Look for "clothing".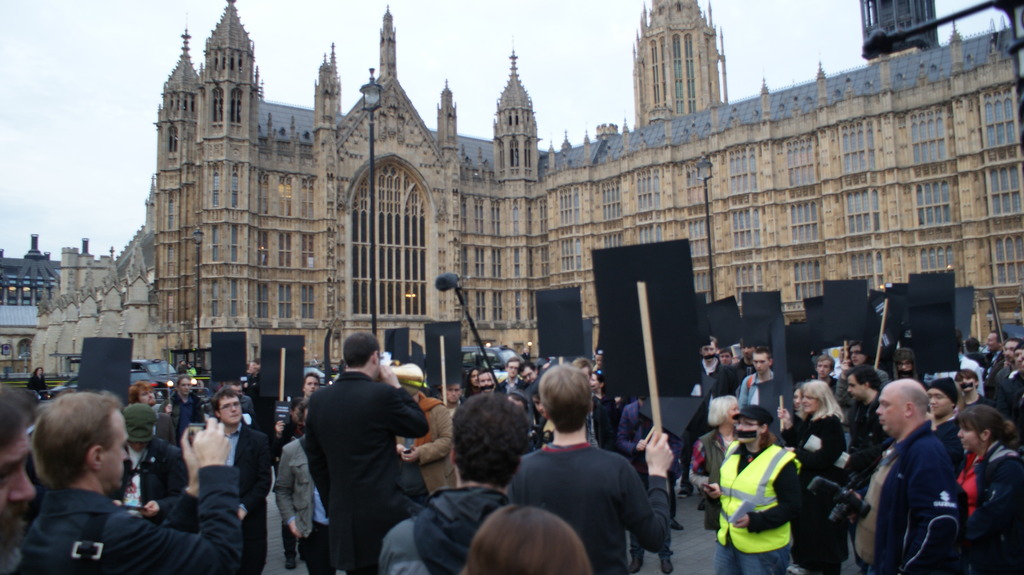
Found: [717, 415, 815, 565].
